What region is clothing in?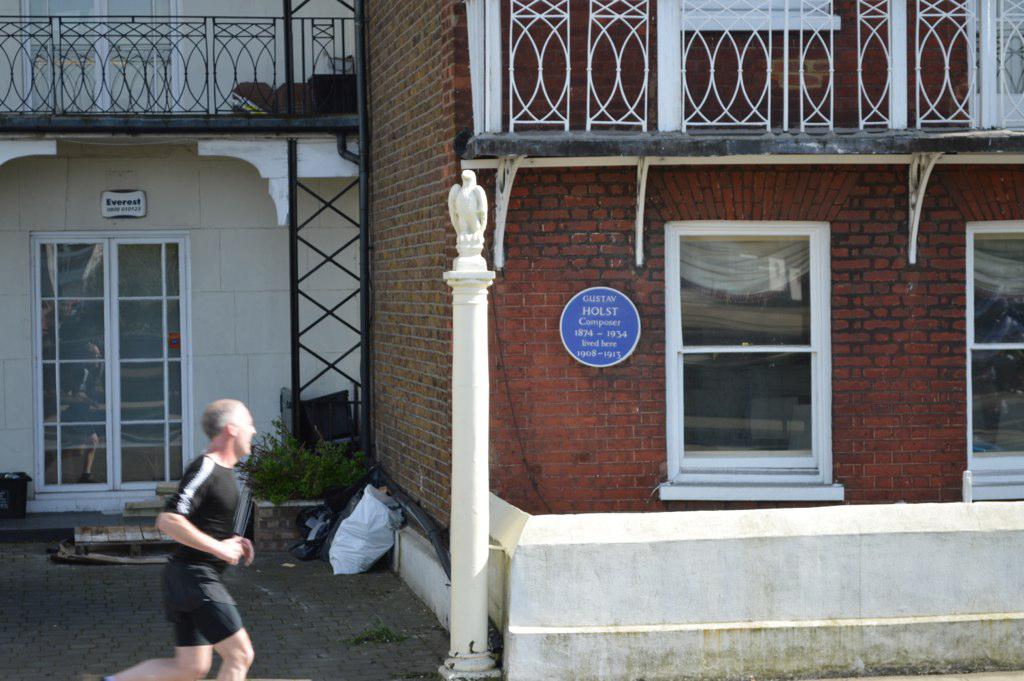
148 474 250 647.
